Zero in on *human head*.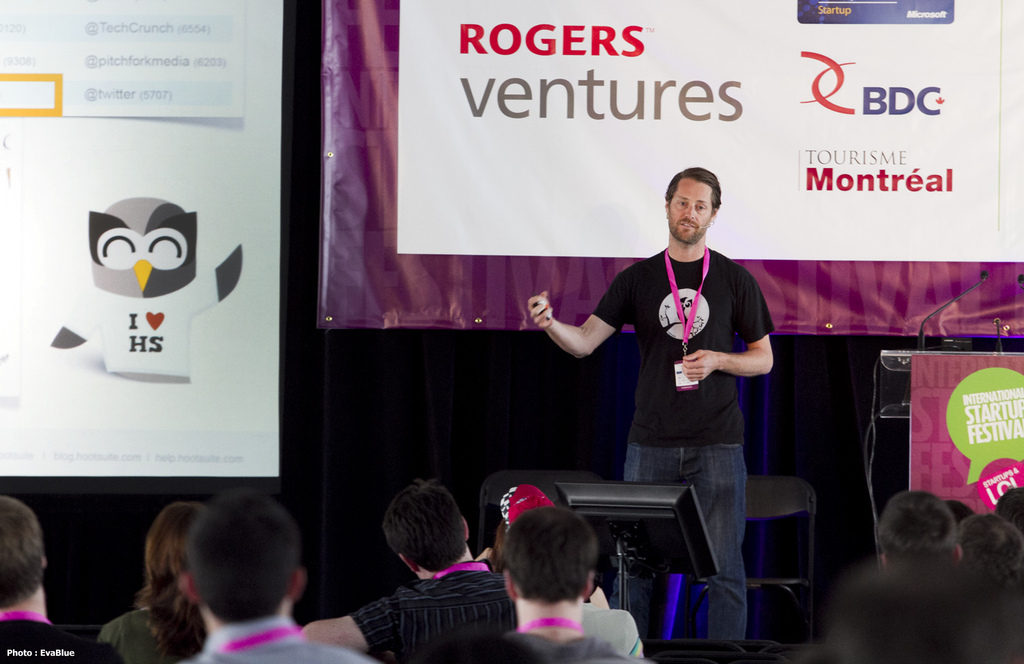
Zeroed in: [x1=180, y1=483, x2=302, y2=624].
